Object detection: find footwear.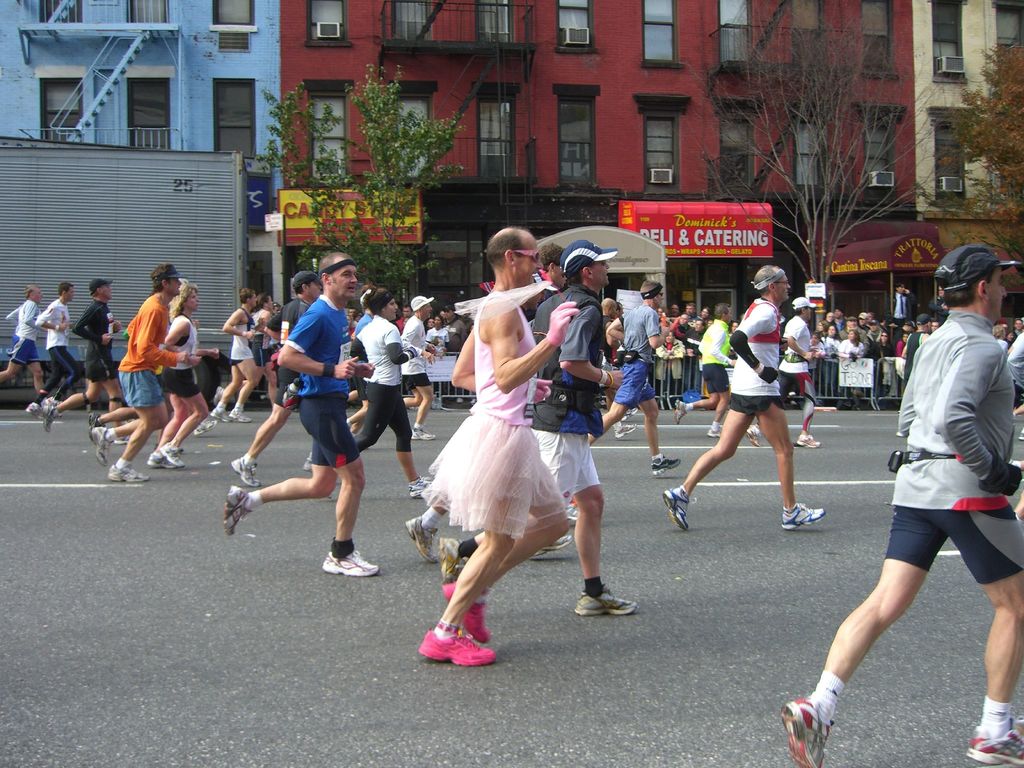
rect(671, 401, 684, 420).
